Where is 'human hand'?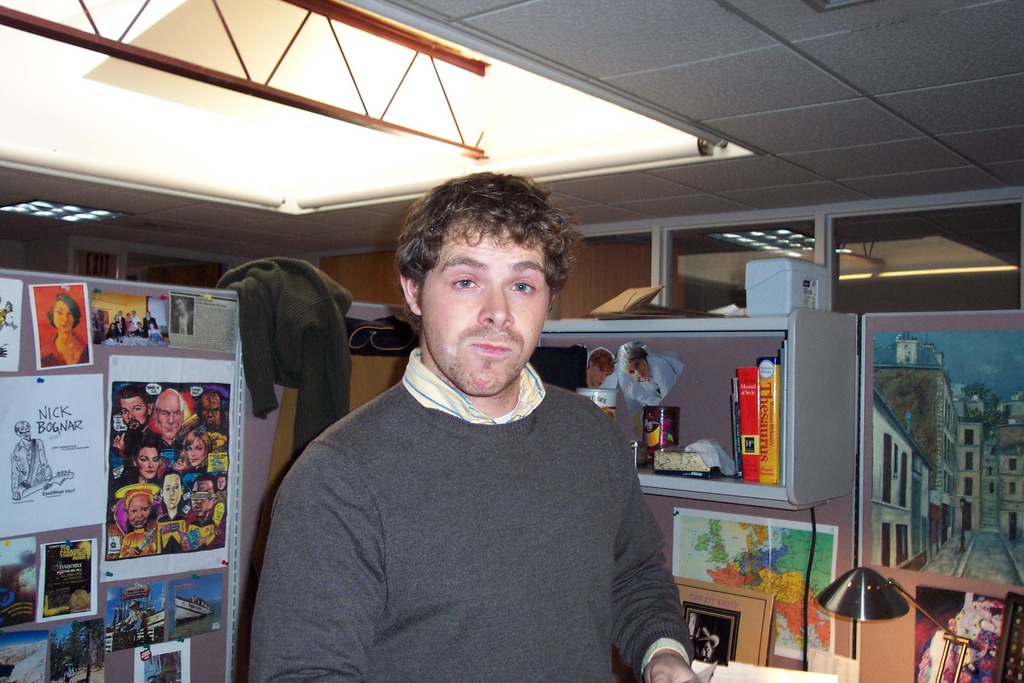
BBox(642, 654, 697, 682).
